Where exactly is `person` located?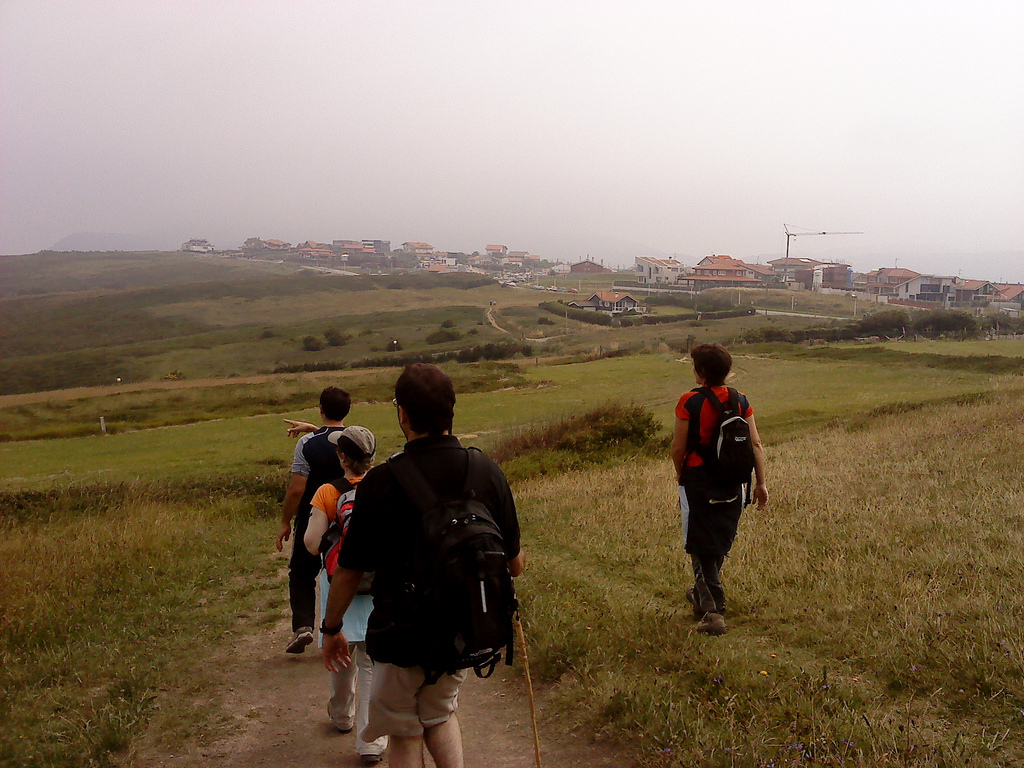
Its bounding box is bbox=(305, 426, 388, 765).
